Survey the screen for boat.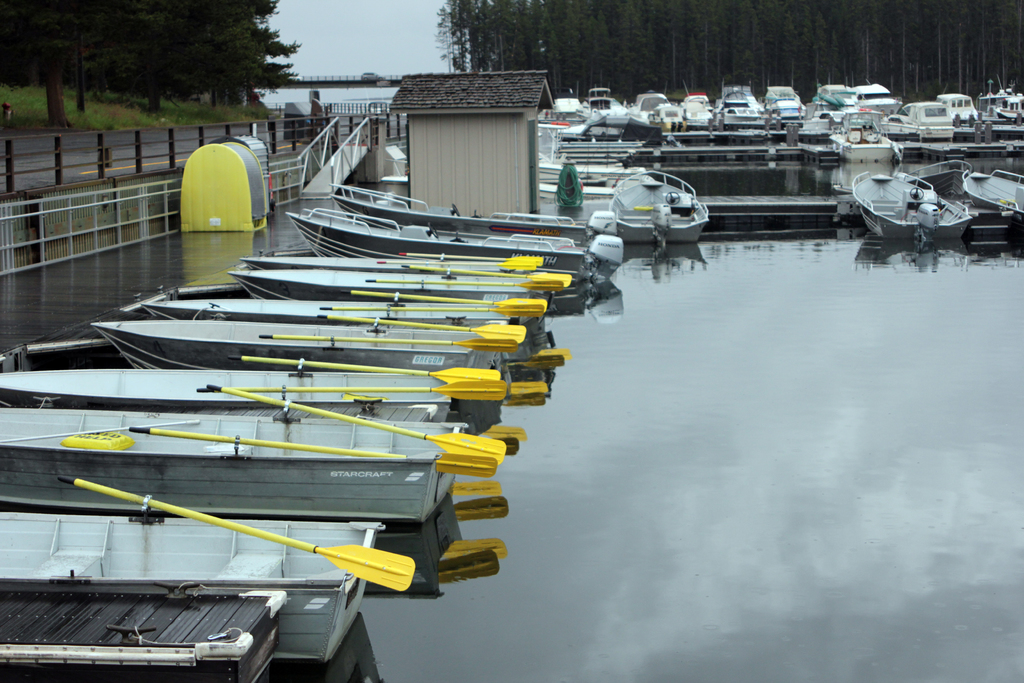
Survey found: 17:350:476:424.
